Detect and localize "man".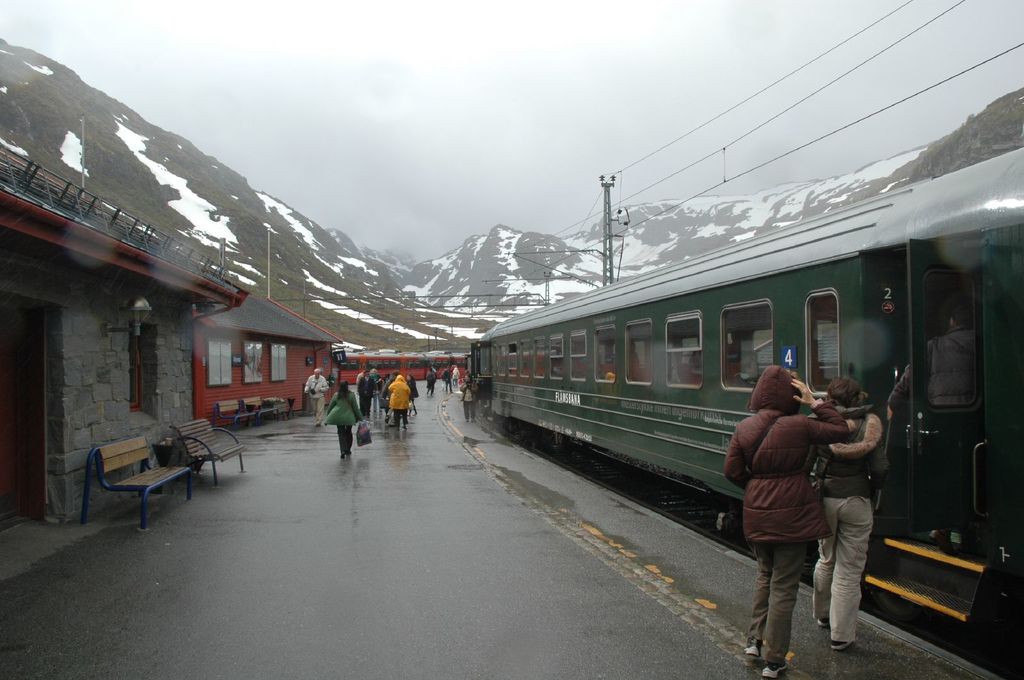
Localized at box(809, 381, 889, 644).
